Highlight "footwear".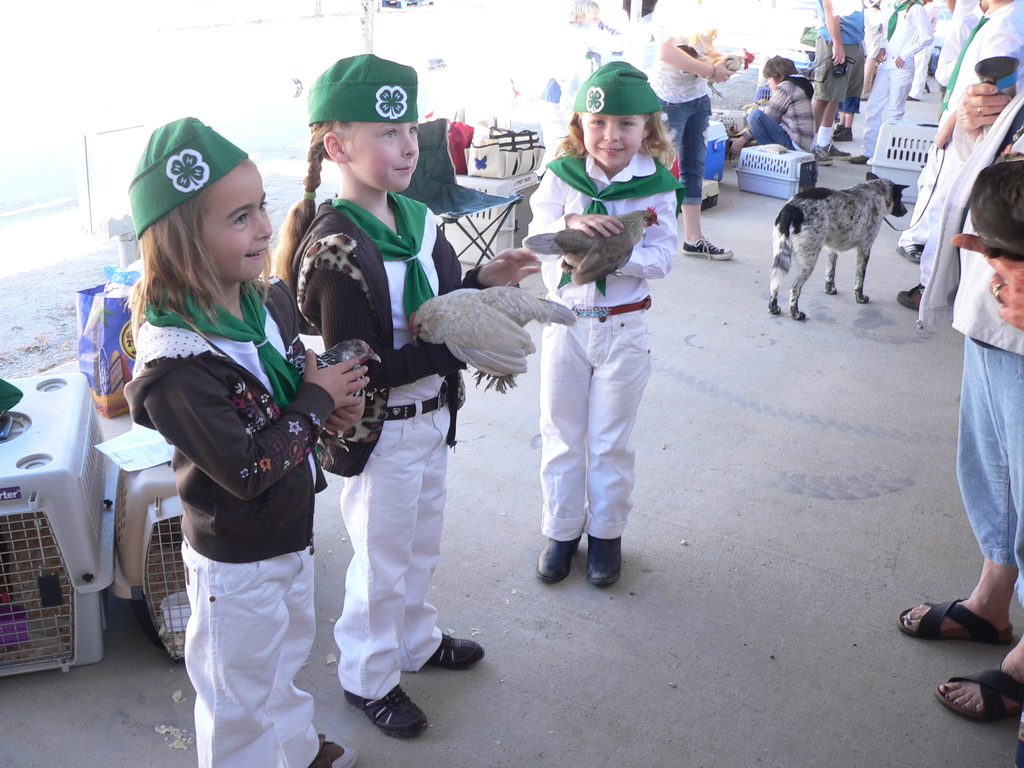
Highlighted region: box(417, 627, 486, 668).
